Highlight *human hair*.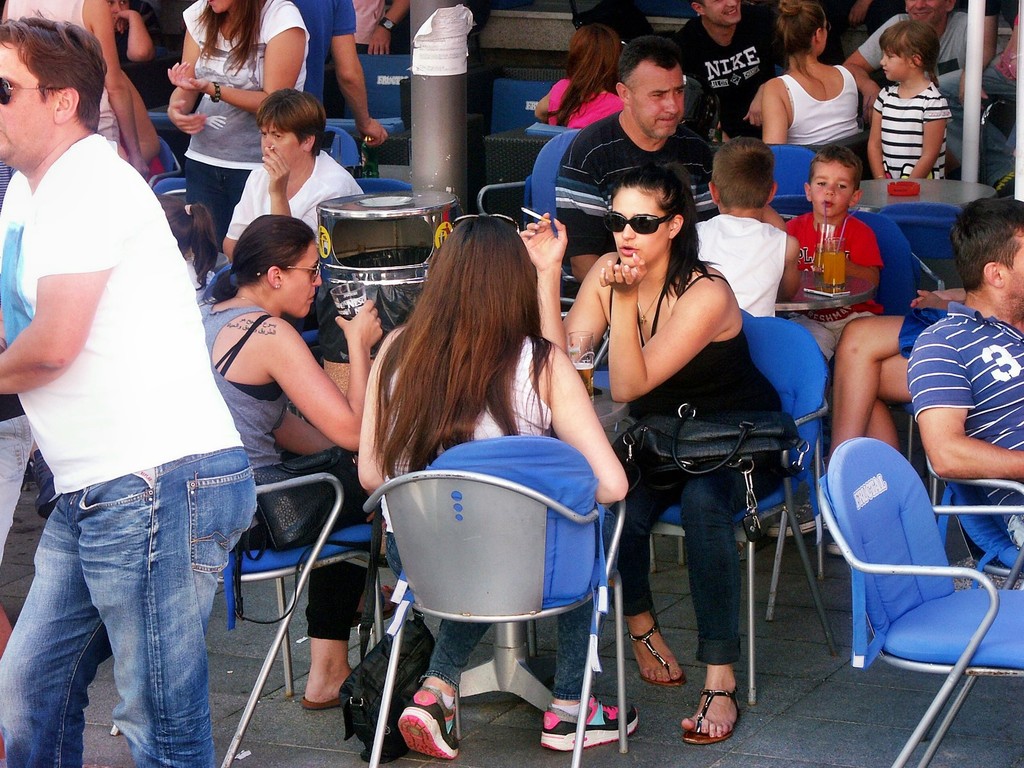
Highlighted region: [x1=876, y1=19, x2=935, y2=84].
